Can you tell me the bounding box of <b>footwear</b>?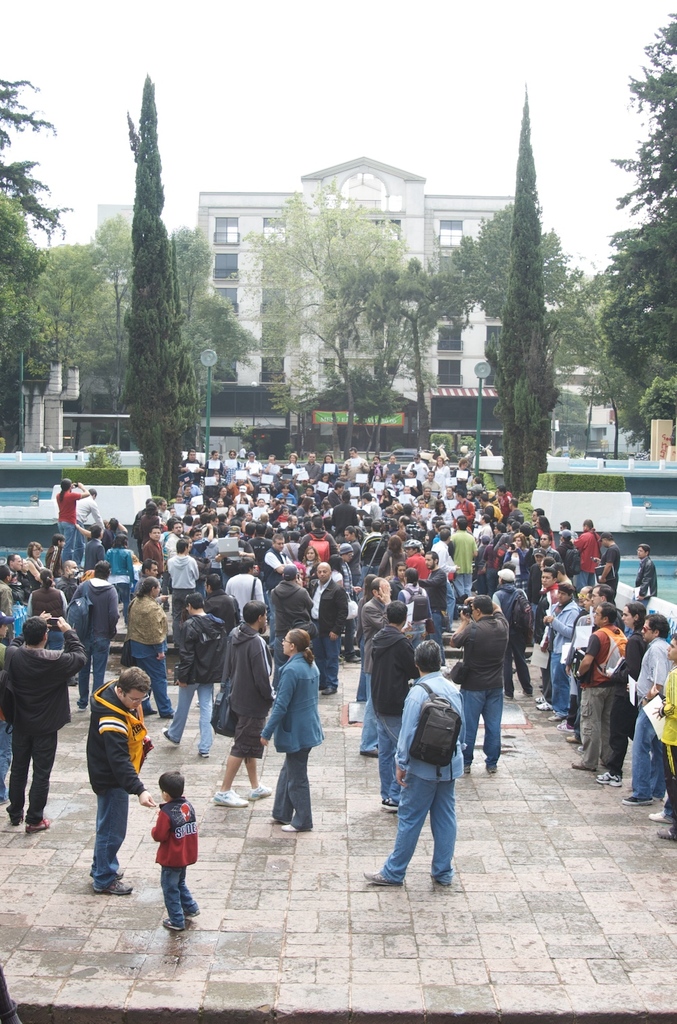
Rect(24, 810, 44, 831).
